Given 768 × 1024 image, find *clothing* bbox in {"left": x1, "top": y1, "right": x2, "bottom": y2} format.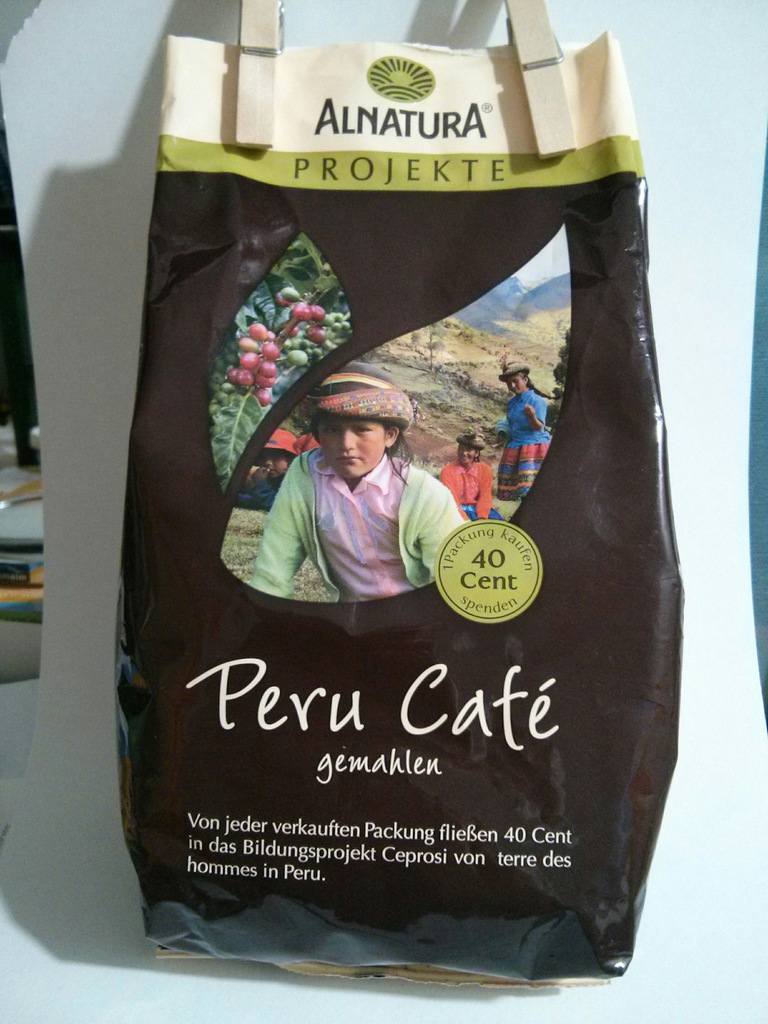
{"left": 449, "top": 461, "right": 505, "bottom": 538}.
